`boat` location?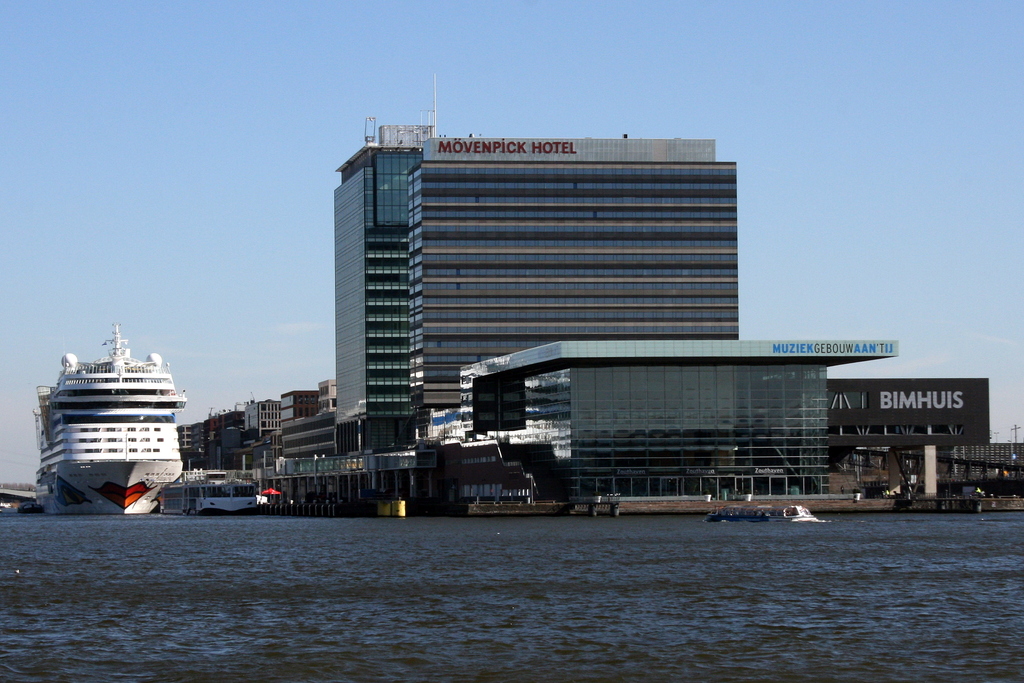
x1=22, y1=319, x2=198, y2=502
